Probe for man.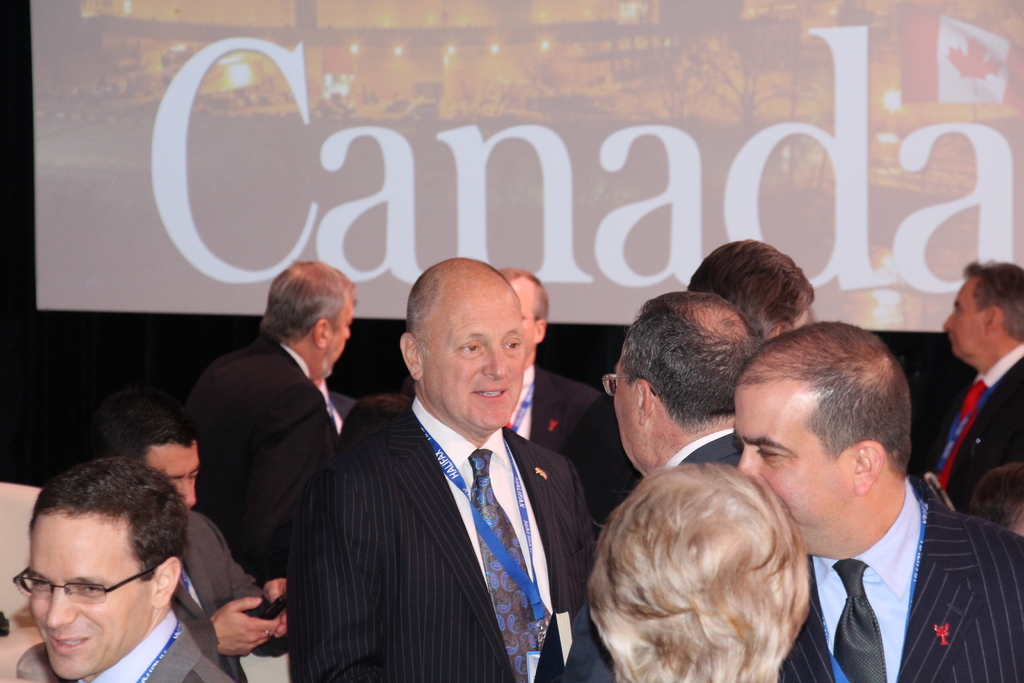
Probe result: BBox(0, 453, 236, 682).
